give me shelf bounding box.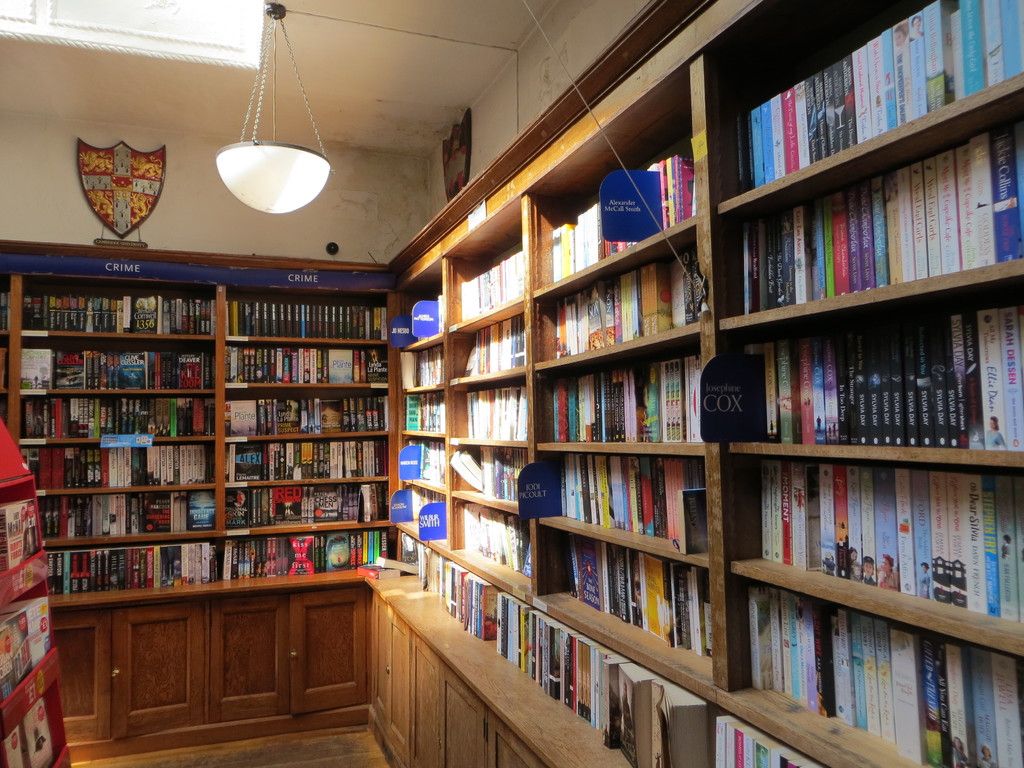
detection(404, 498, 465, 547).
